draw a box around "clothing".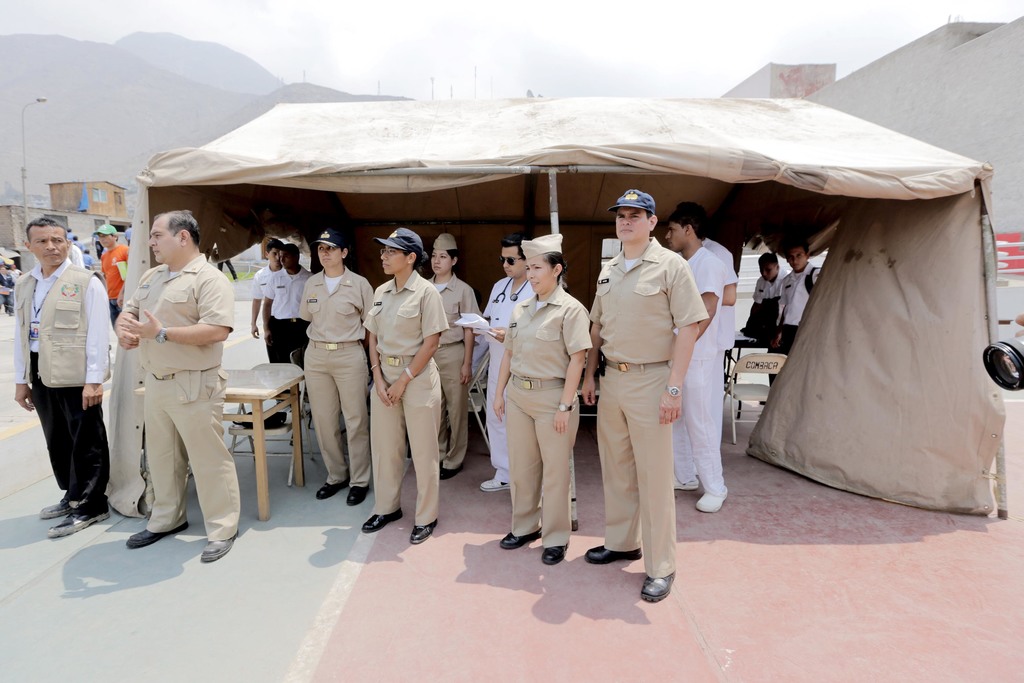
122, 252, 241, 542.
